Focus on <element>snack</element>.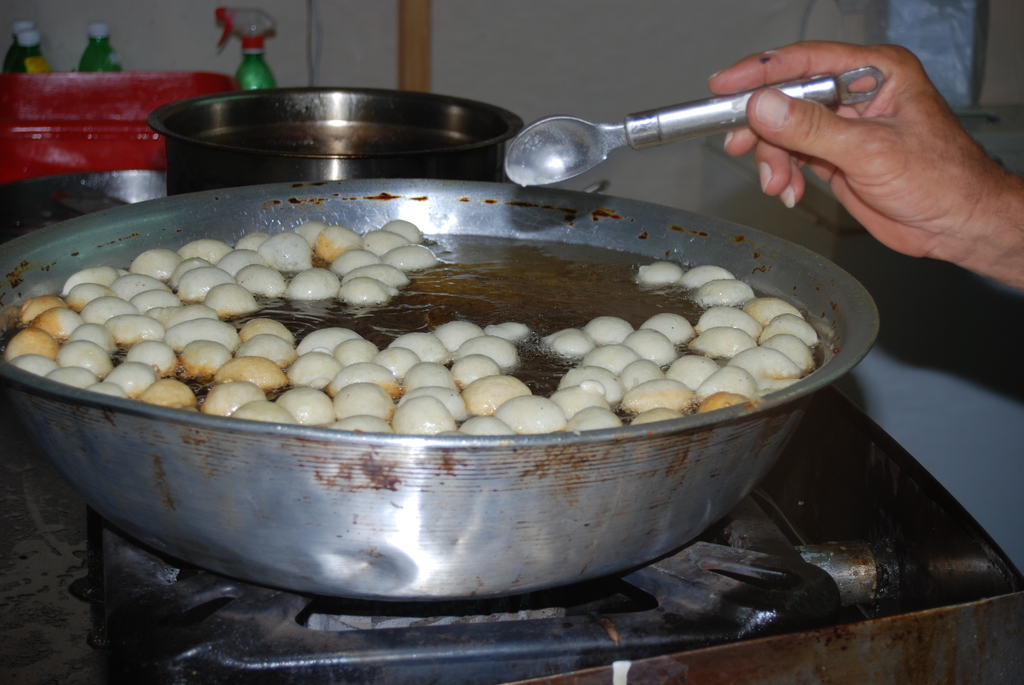
Focused at detection(41, 209, 854, 459).
